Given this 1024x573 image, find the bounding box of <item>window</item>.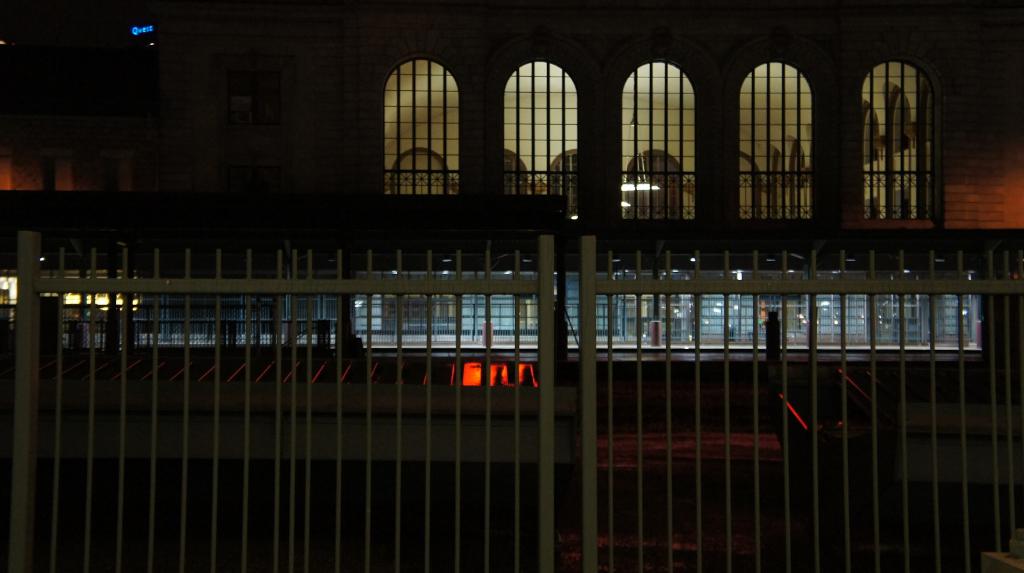
621:64:695:223.
